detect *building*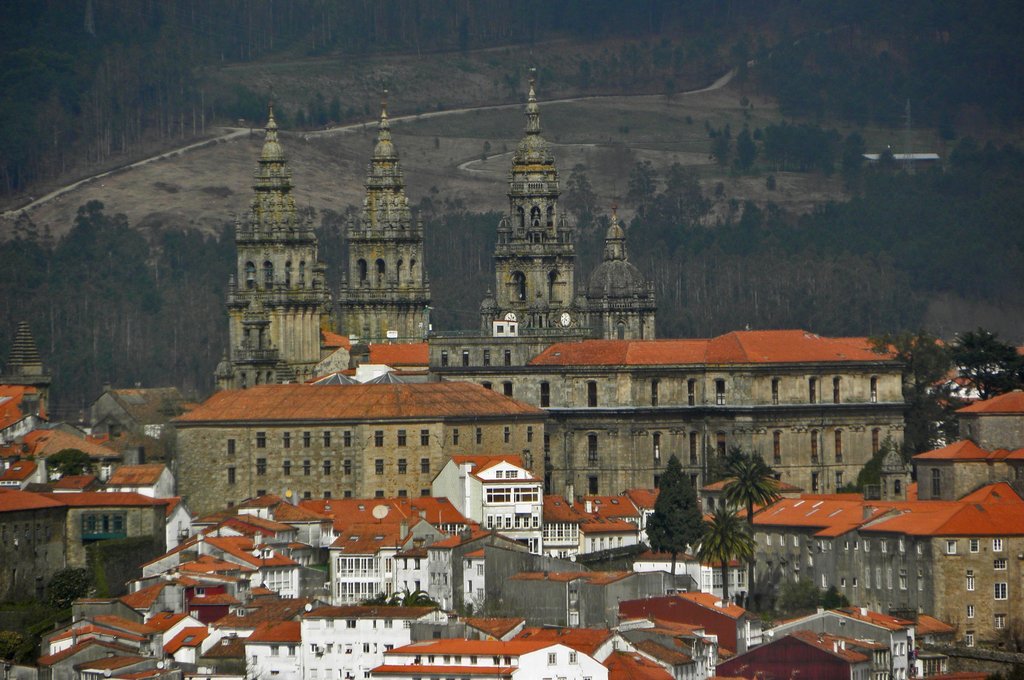
[54, 488, 166, 563]
